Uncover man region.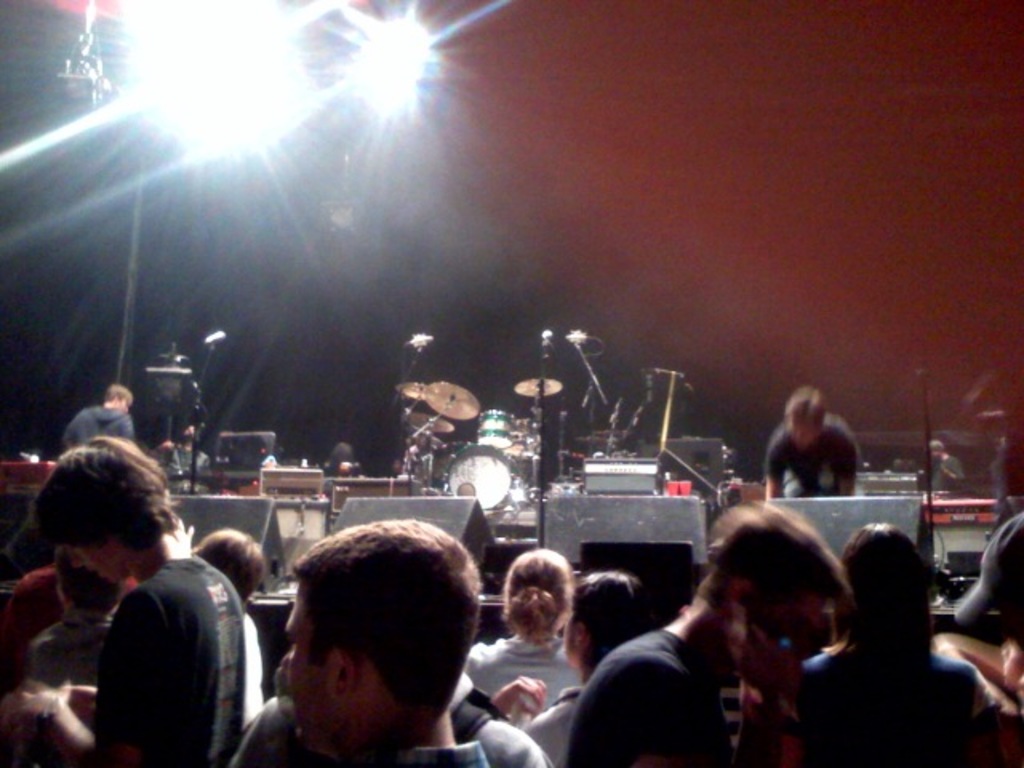
Uncovered: box=[62, 384, 130, 462].
